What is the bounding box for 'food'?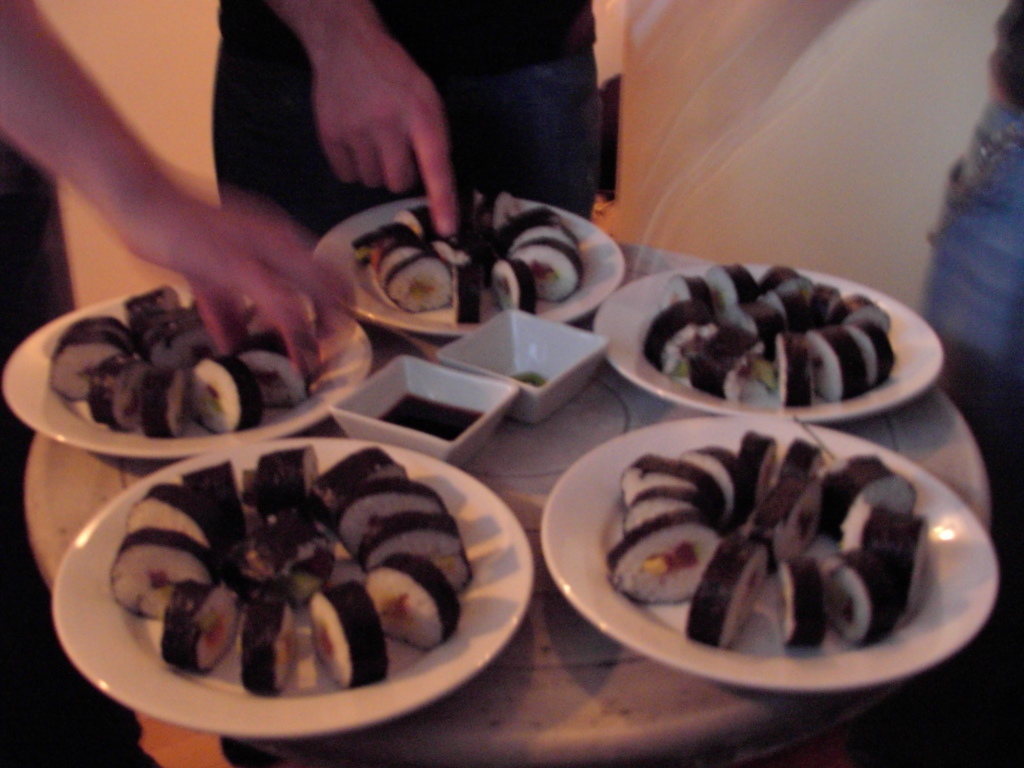
left=343, top=182, right=583, bottom=332.
